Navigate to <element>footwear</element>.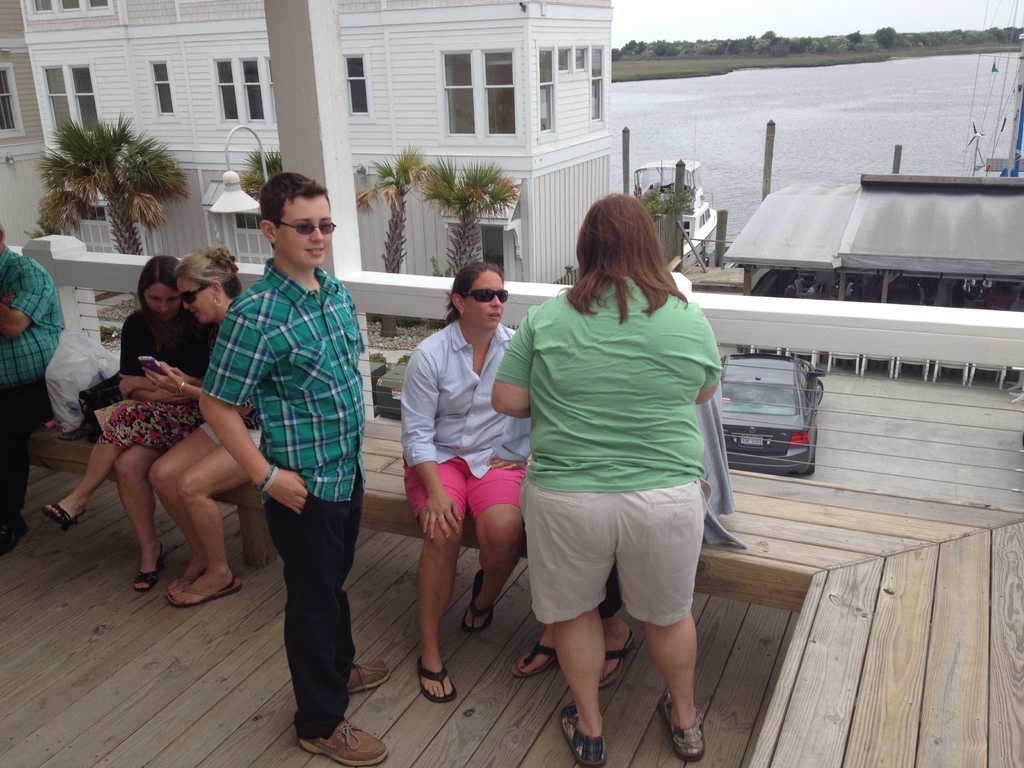
Navigation target: [x1=303, y1=718, x2=390, y2=760].
